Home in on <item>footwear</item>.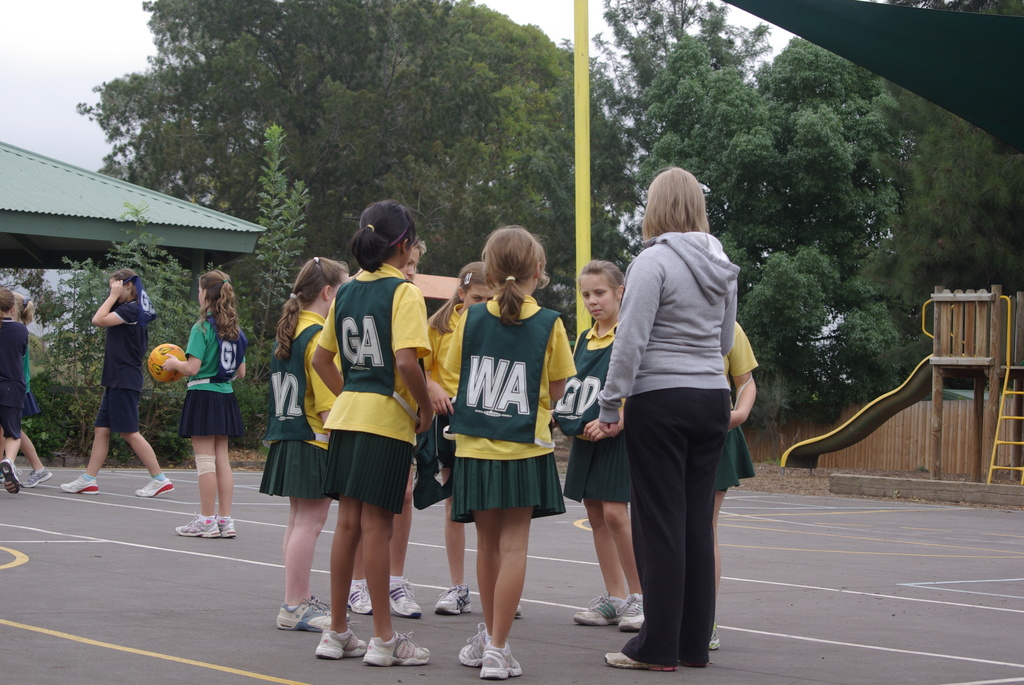
Homed in at Rect(175, 511, 221, 541).
